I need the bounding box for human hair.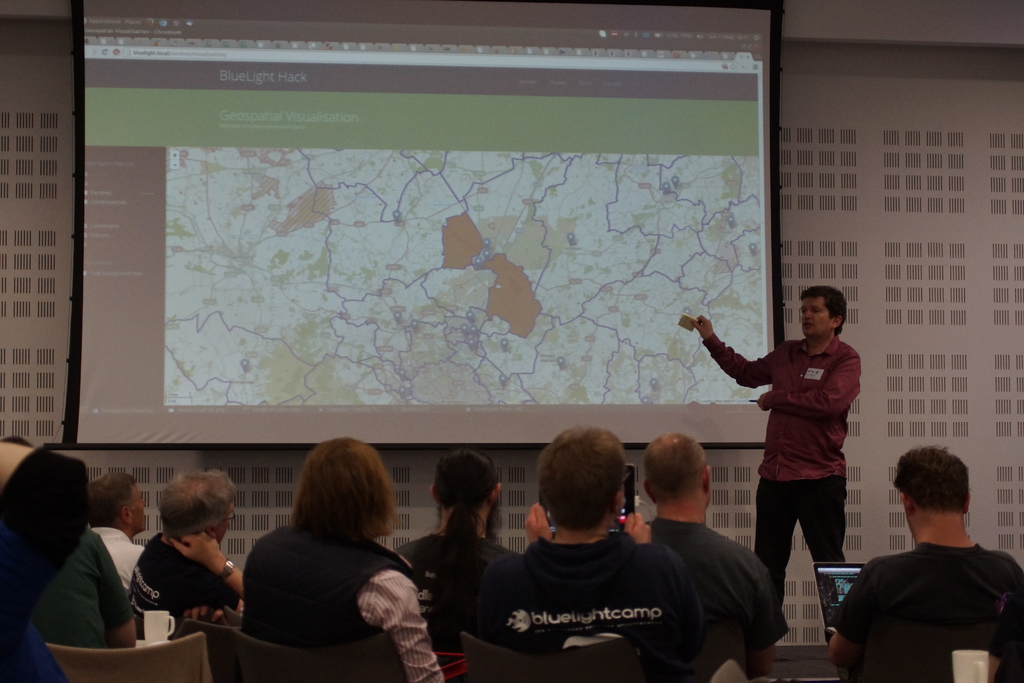
Here it is: box=[287, 453, 394, 566].
